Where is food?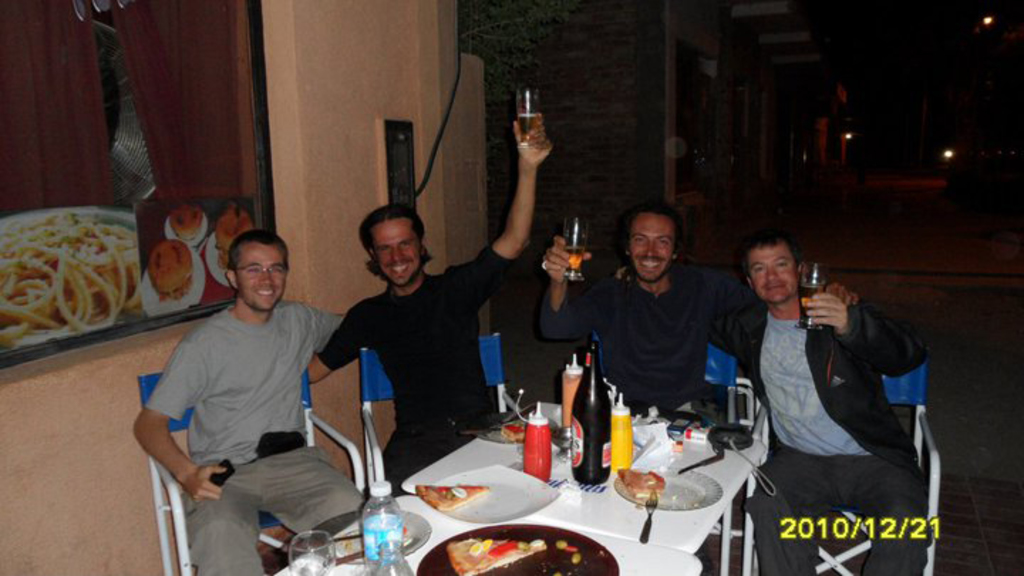
pyautogui.locateOnScreen(415, 481, 488, 512).
